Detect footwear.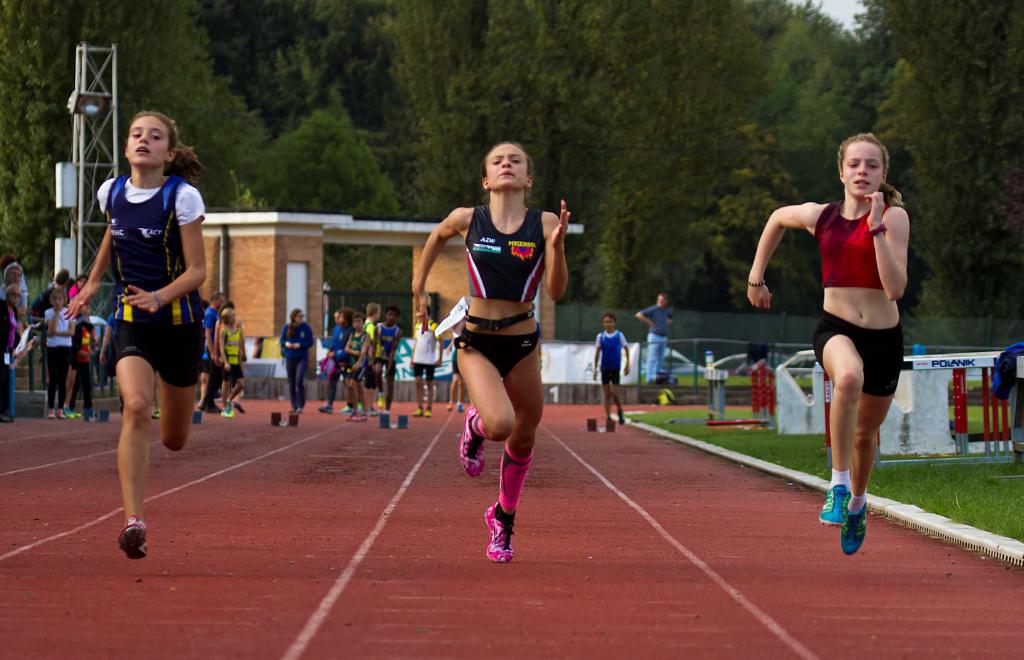
Detected at bbox=(463, 404, 488, 479).
